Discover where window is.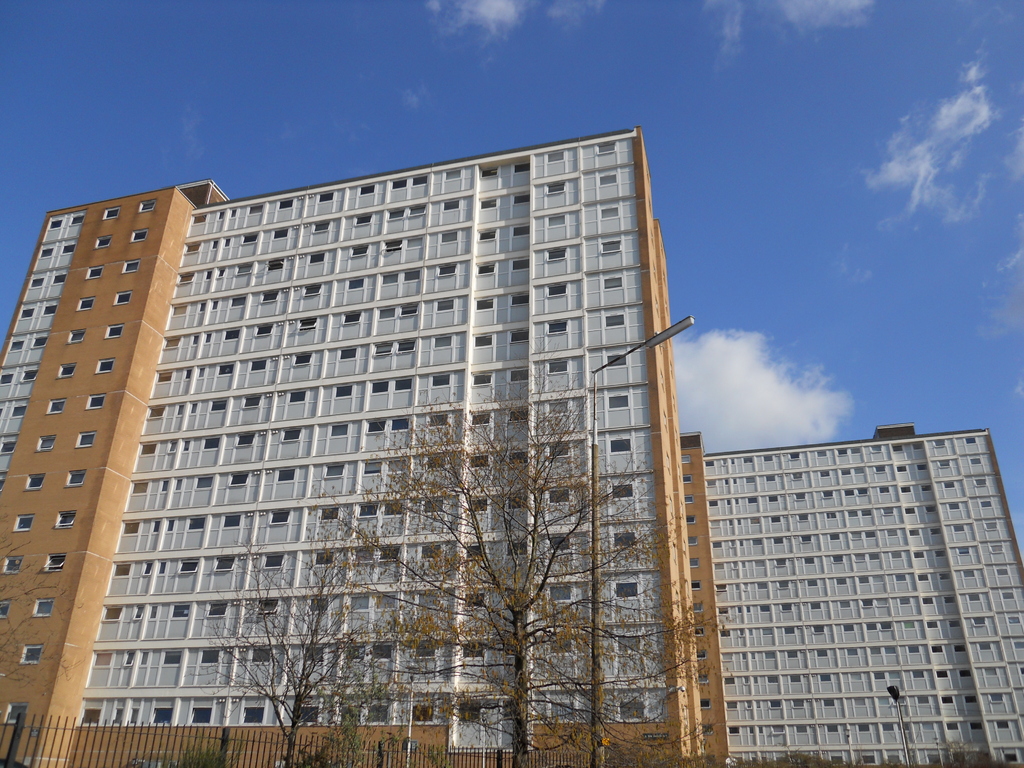
Discovered at (left=176, top=478, right=182, bottom=493).
